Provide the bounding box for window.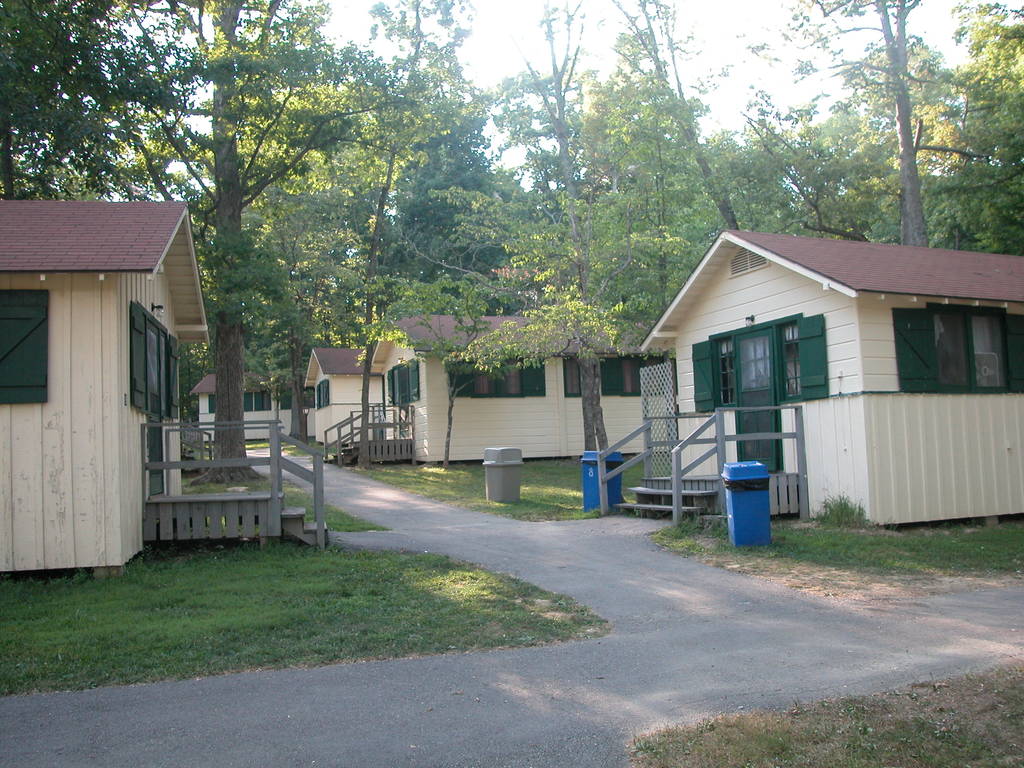
Rect(452, 355, 547, 398).
